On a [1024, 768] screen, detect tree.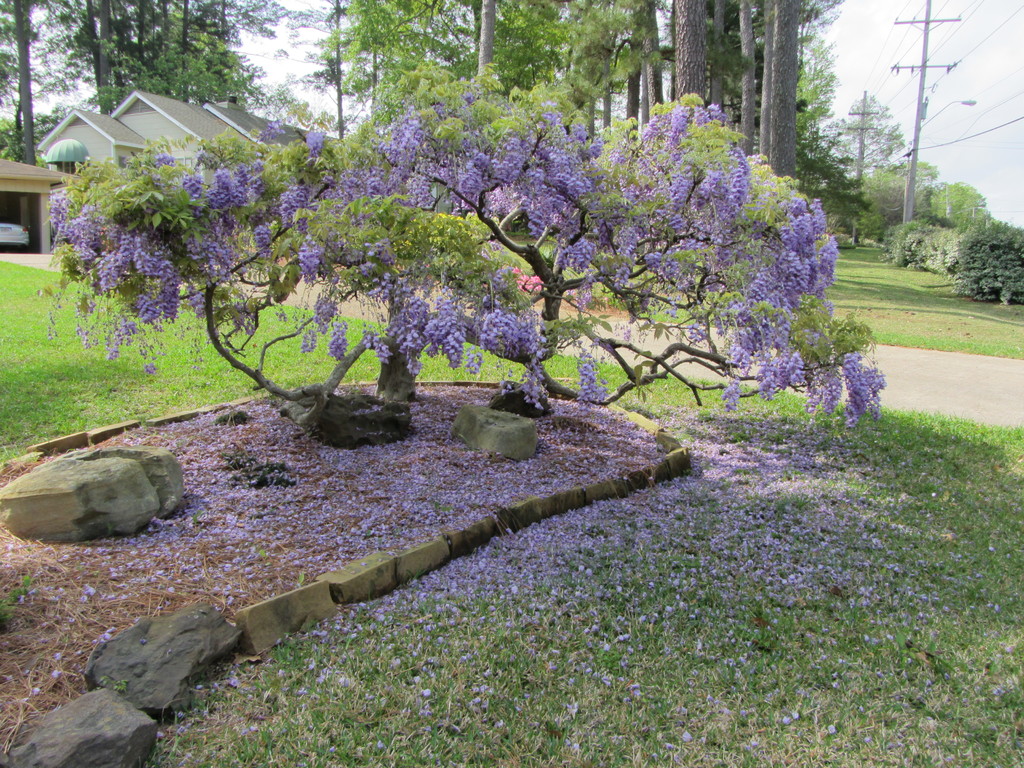
[168, 0, 291, 110].
